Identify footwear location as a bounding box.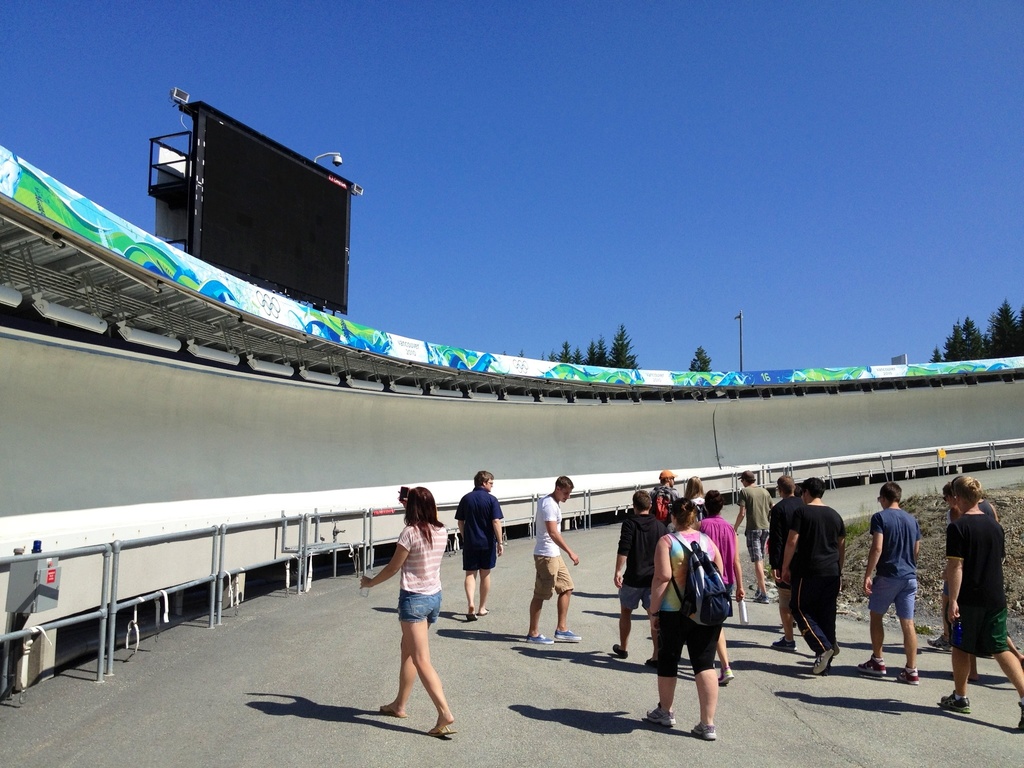
left=750, top=591, right=767, bottom=604.
